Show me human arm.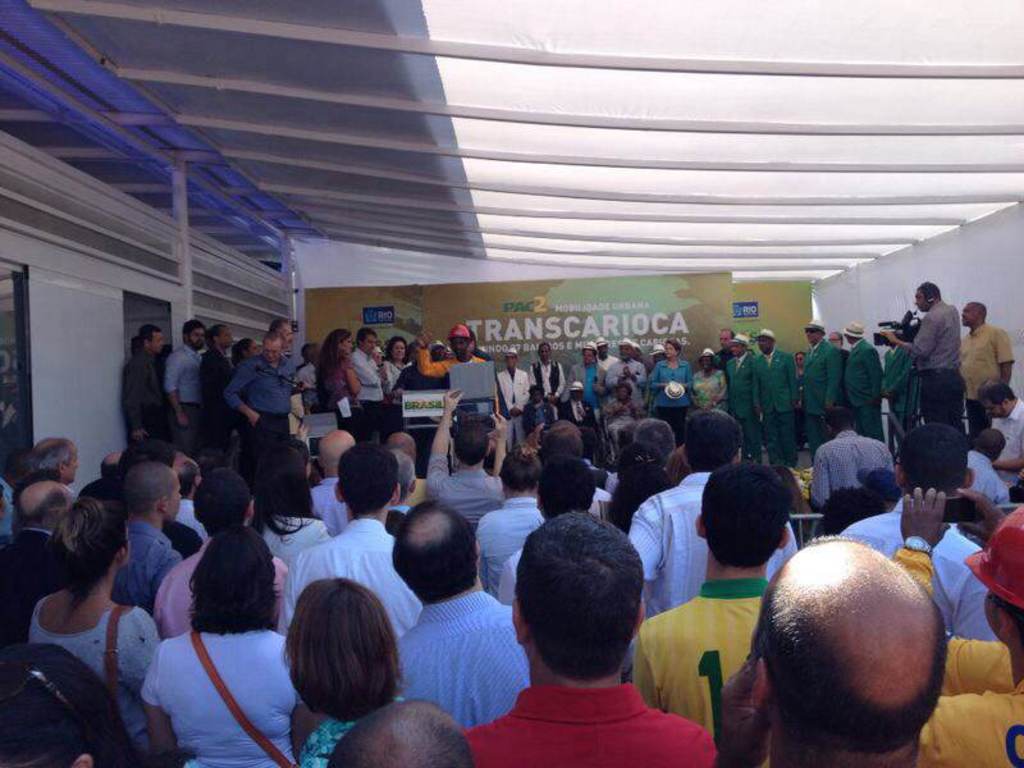
human arm is here: {"x1": 982, "y1": 416, "x2": 1023, "y2": 481}.
